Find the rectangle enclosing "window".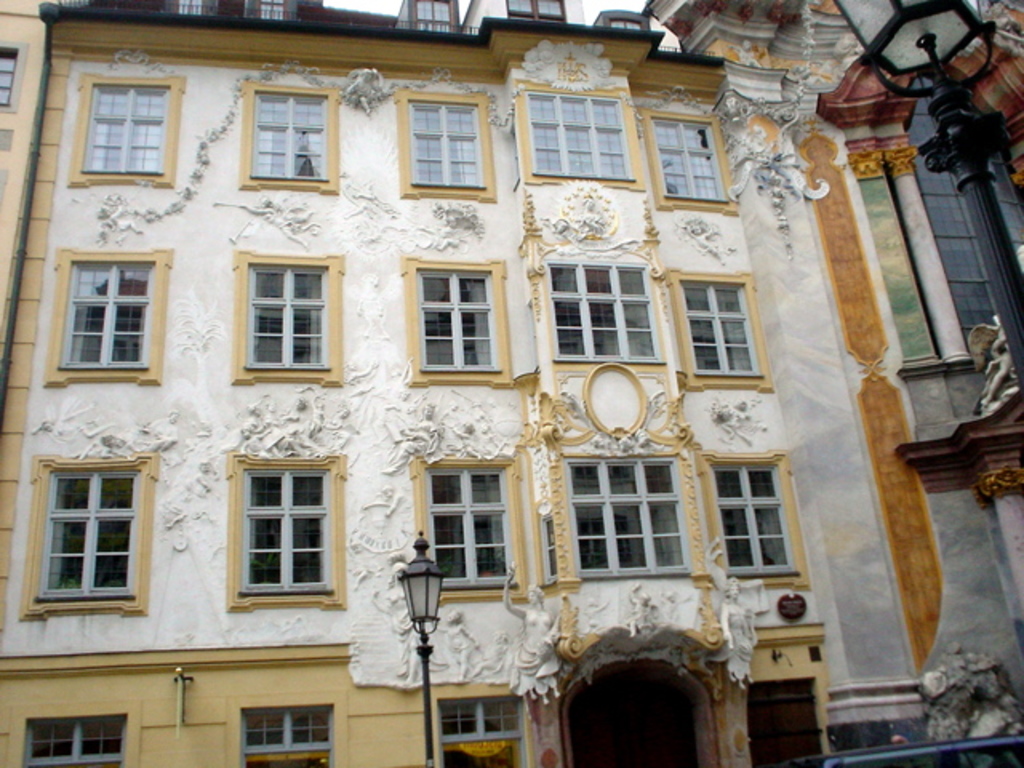
605,10,651,32.
